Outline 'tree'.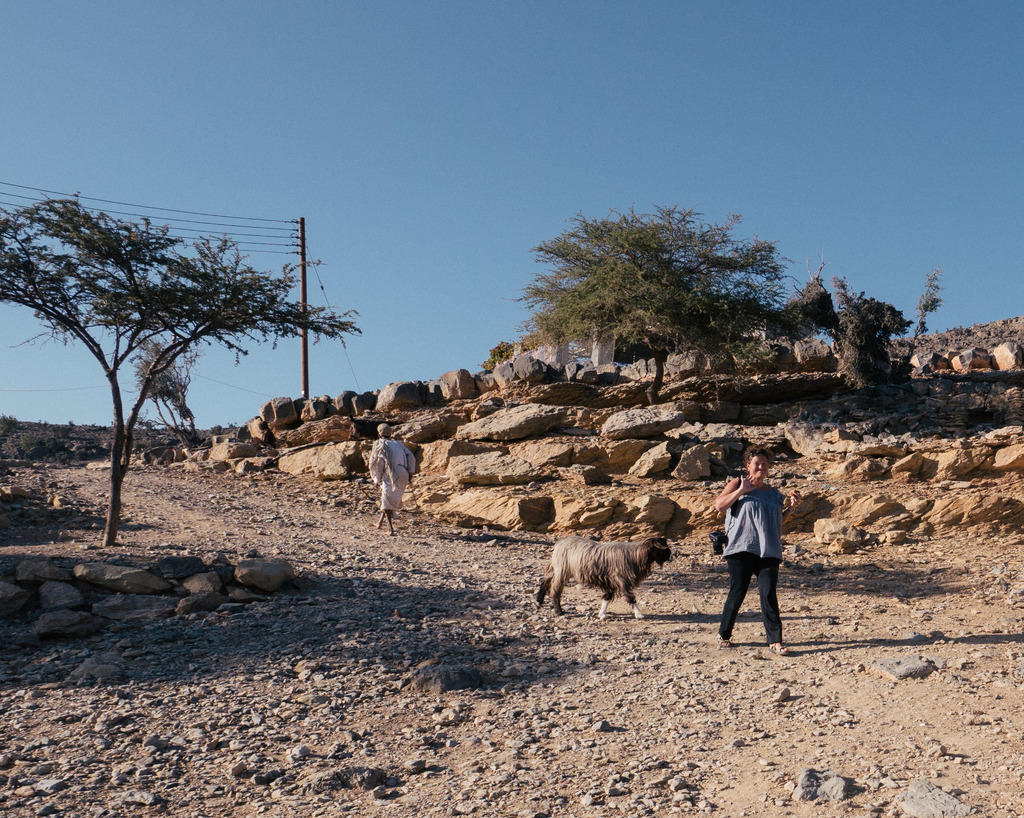
Outline: 499, 205, 800, 394.
